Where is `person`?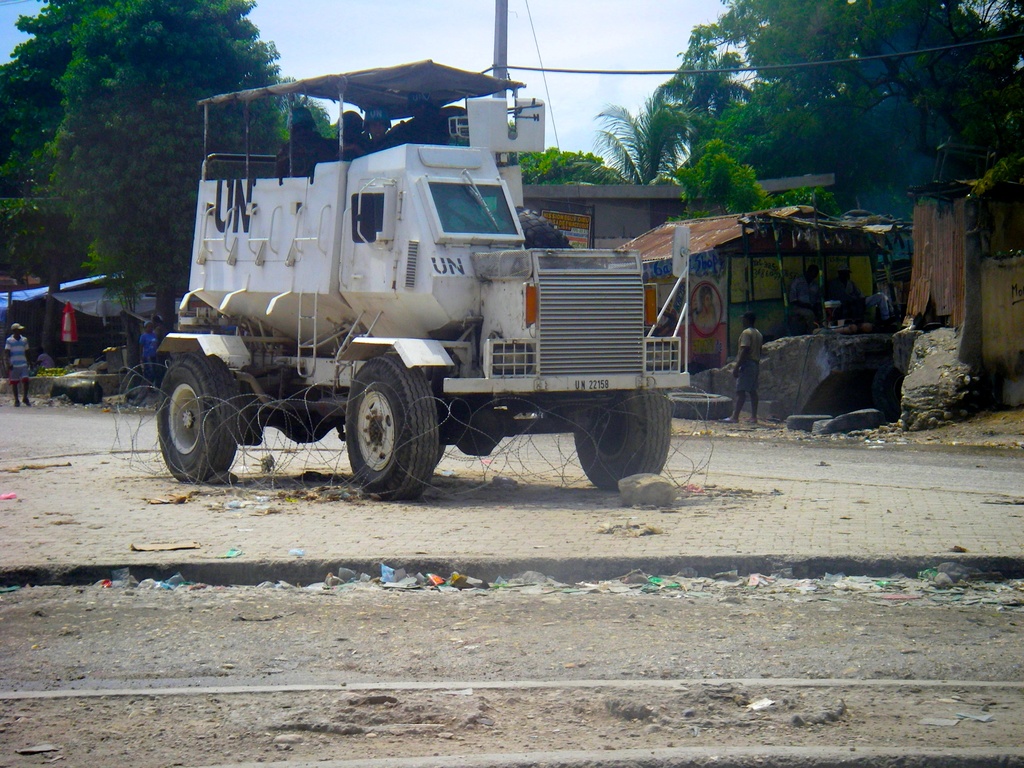
787/263/821/325.
